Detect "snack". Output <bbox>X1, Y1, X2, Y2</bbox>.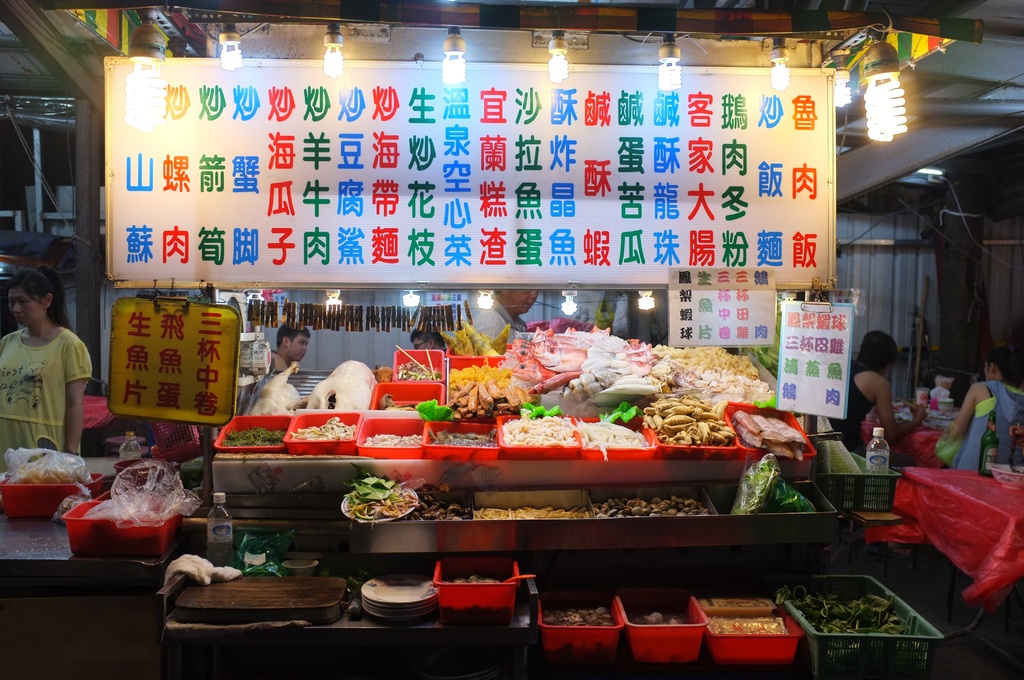
<bbox>646, 403, 744, 460</bbox>.
